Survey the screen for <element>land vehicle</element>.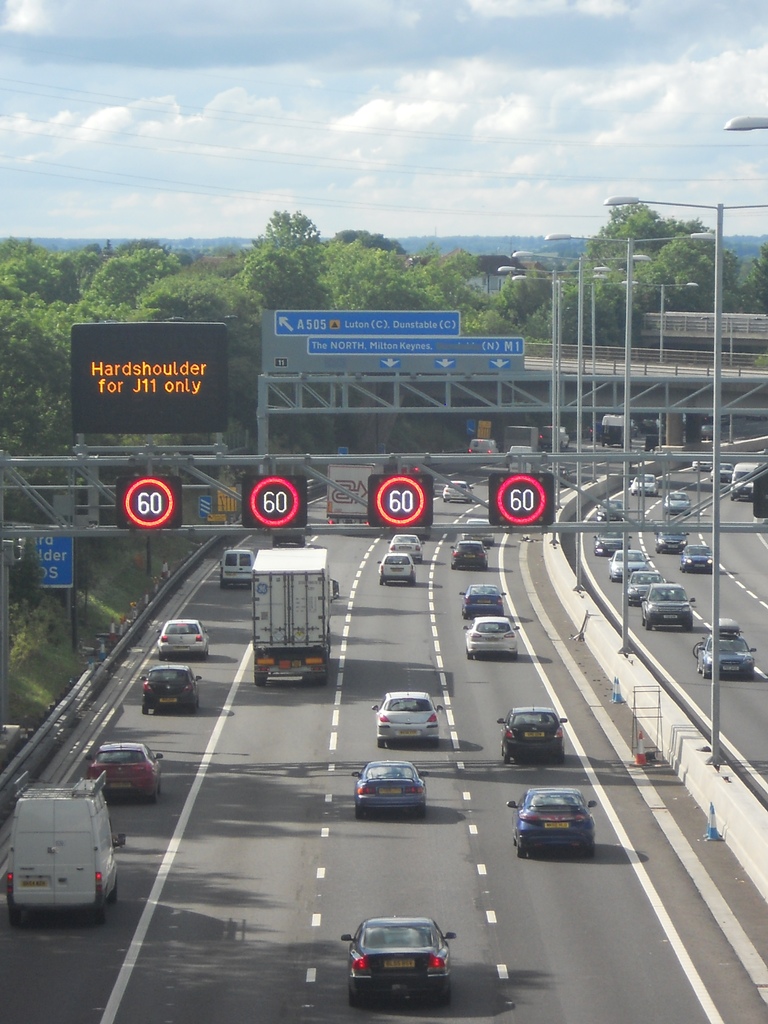
Survey found: (x1=444, y1=483, x2=472, y2=501).
